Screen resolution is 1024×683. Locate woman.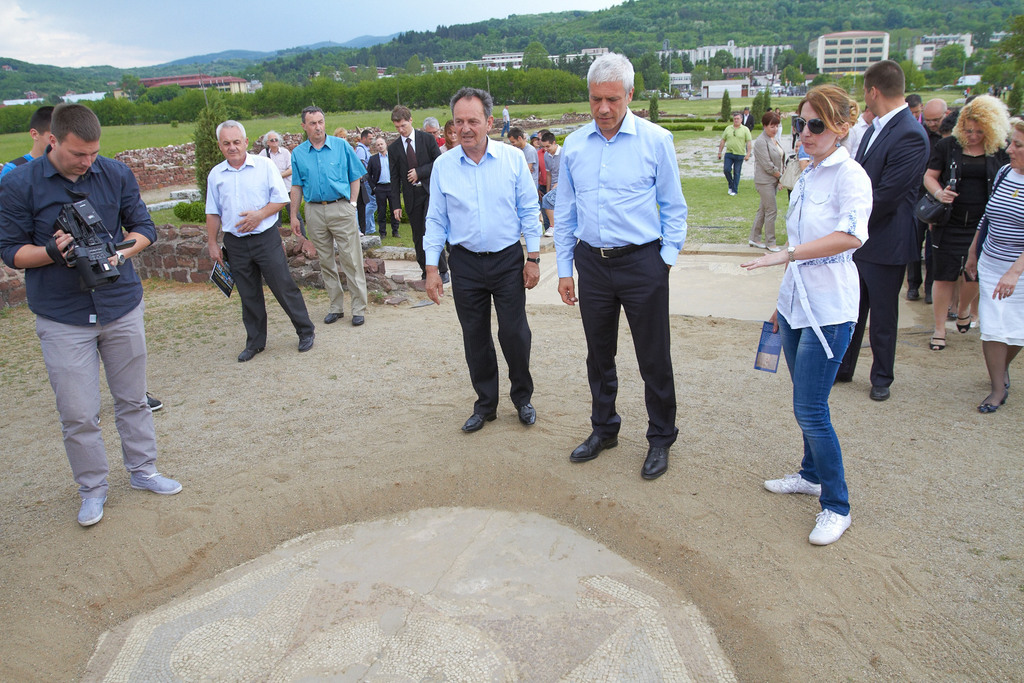
[x1=739, y1=91, x2=860, y2=547].
